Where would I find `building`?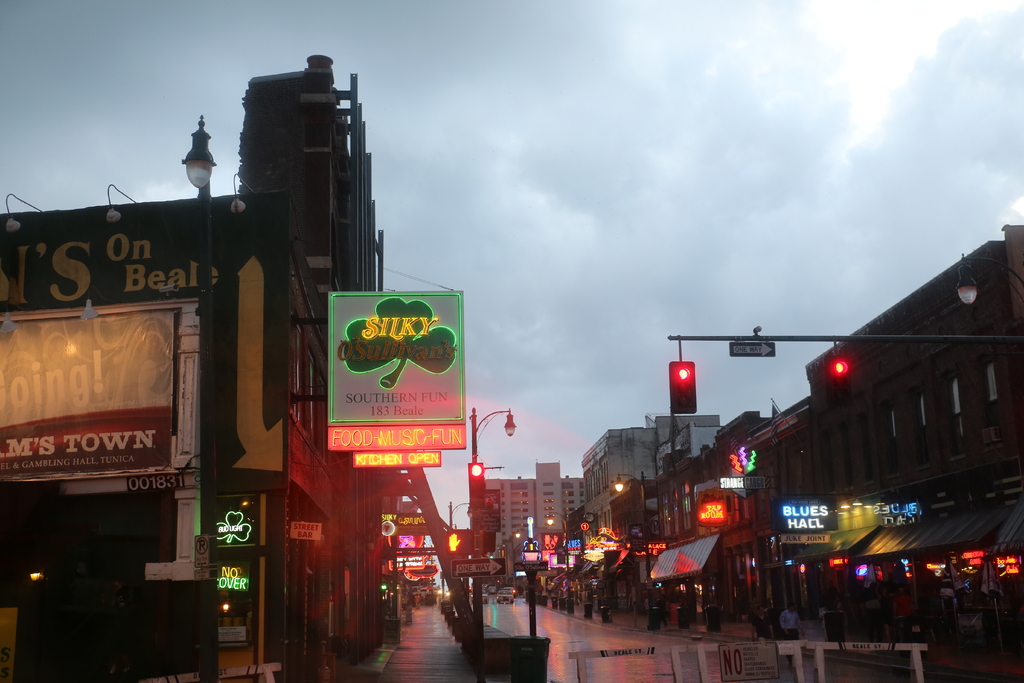
At (0,59,444,682).
